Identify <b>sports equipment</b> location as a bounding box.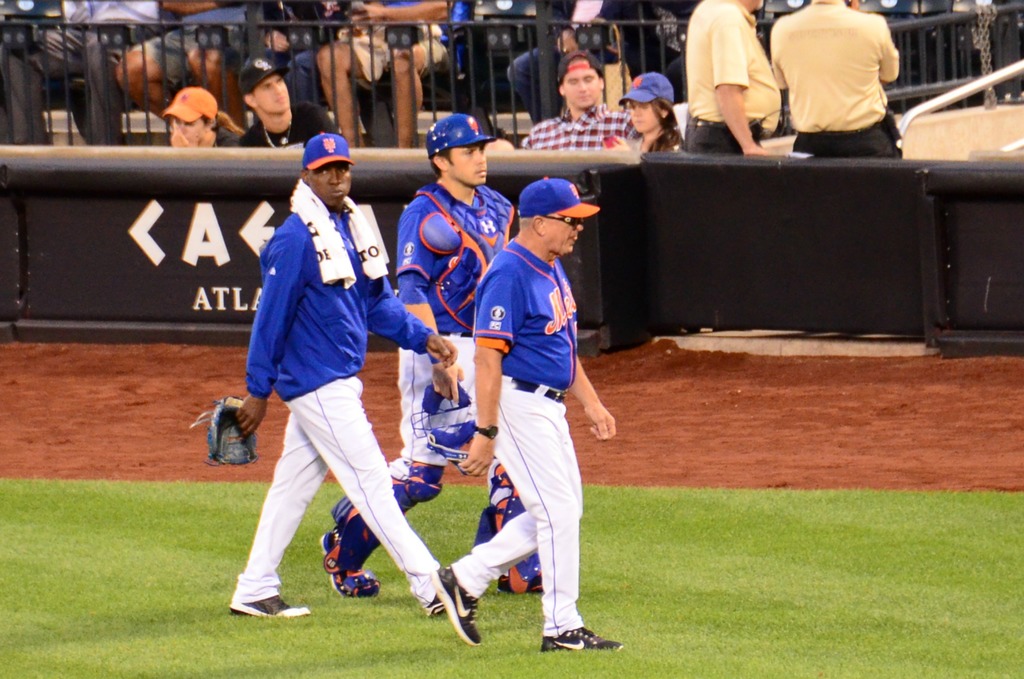
l=470, t=460, r=540, b=596.
